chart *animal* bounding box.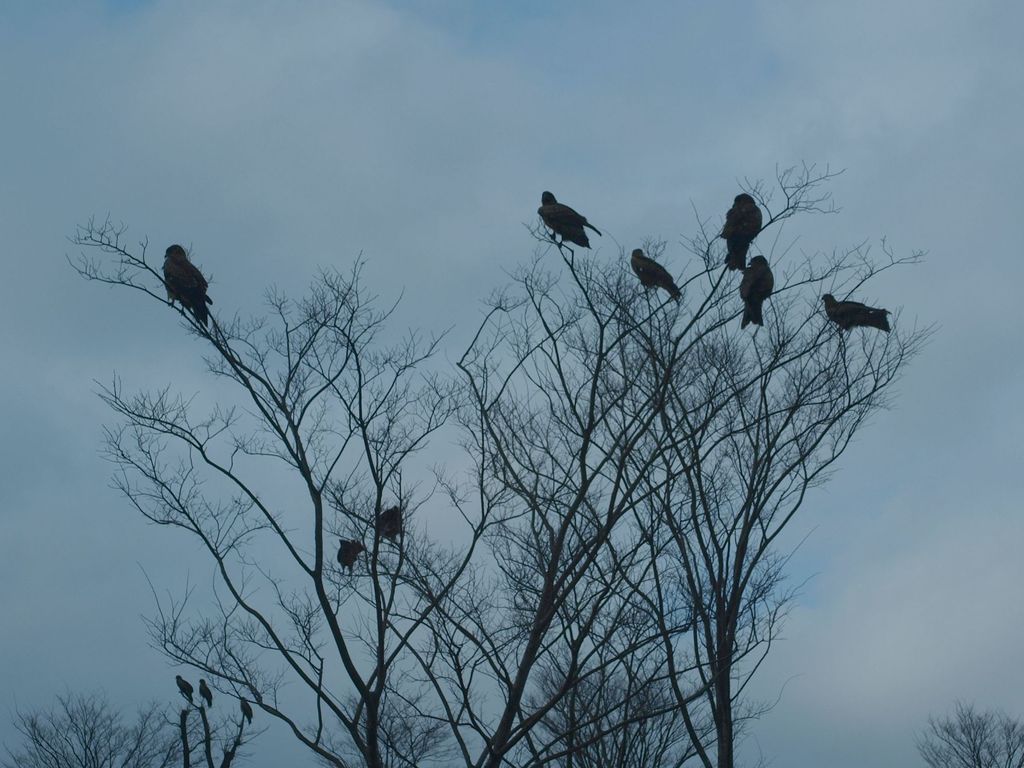
Charted: bbox(242, 698, 253, 728).
